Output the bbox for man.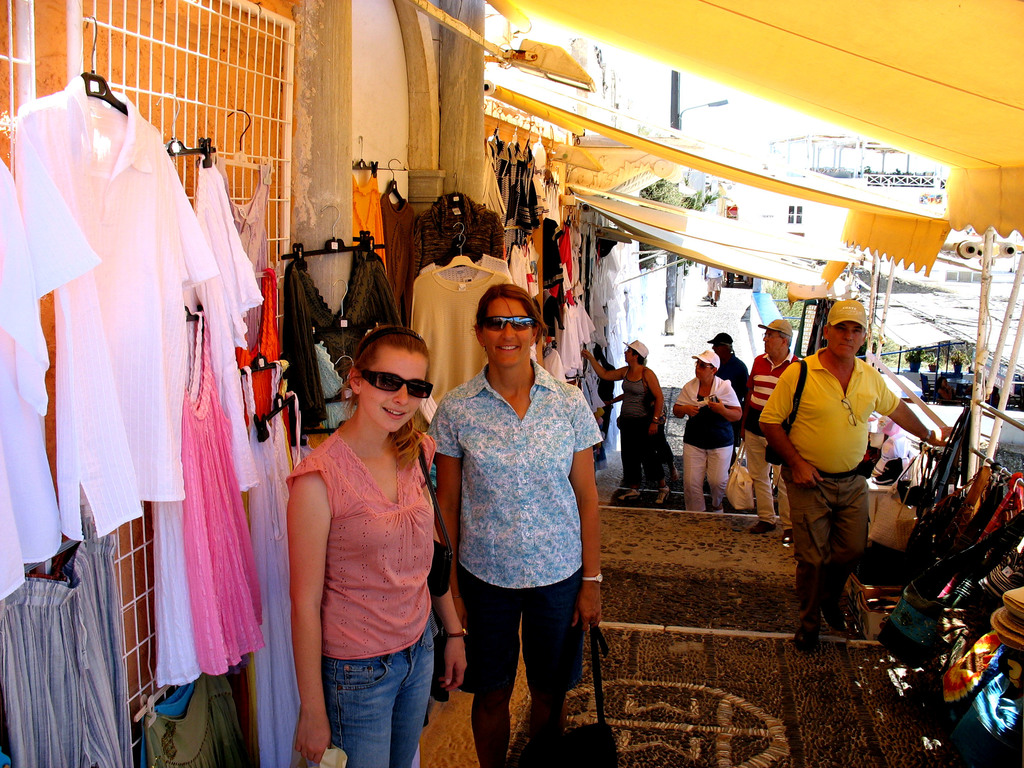
x1=762 y1=301 x2=910 y2=655.
